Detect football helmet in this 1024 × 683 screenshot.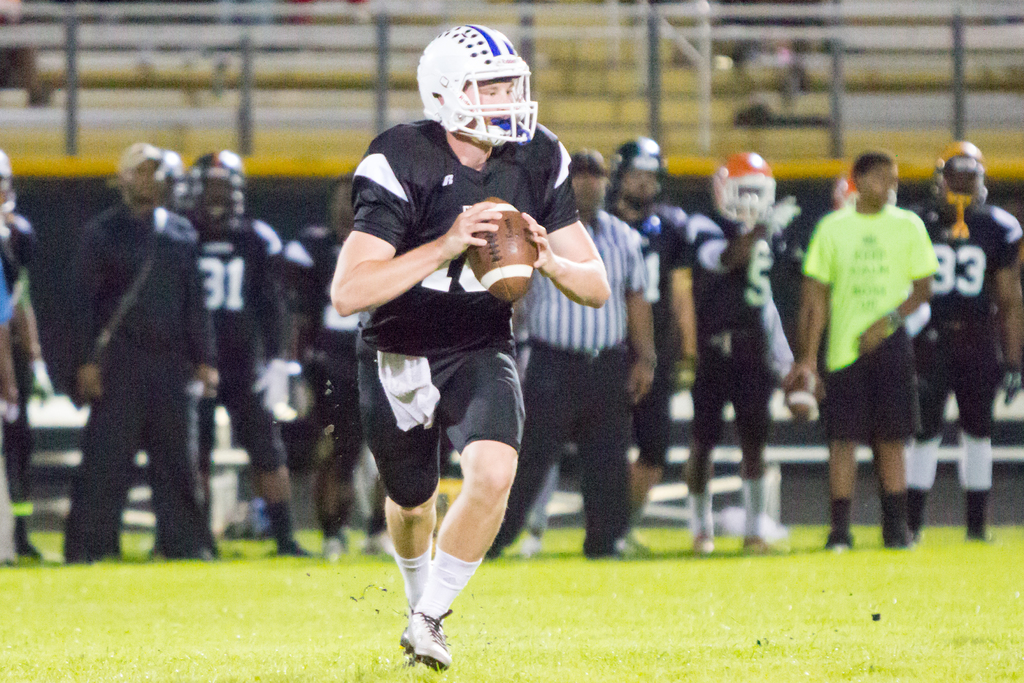
Detection: 929/147/985/216.
